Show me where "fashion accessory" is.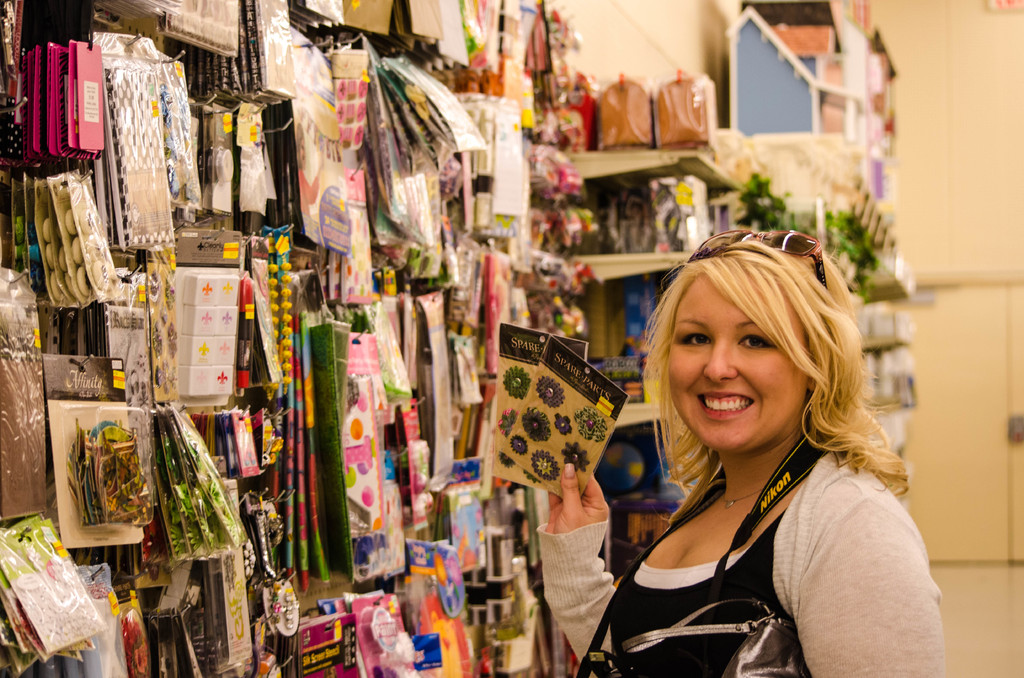
"fashion accessory" is at x1=721 y1=491 x2=763 y2=507.
